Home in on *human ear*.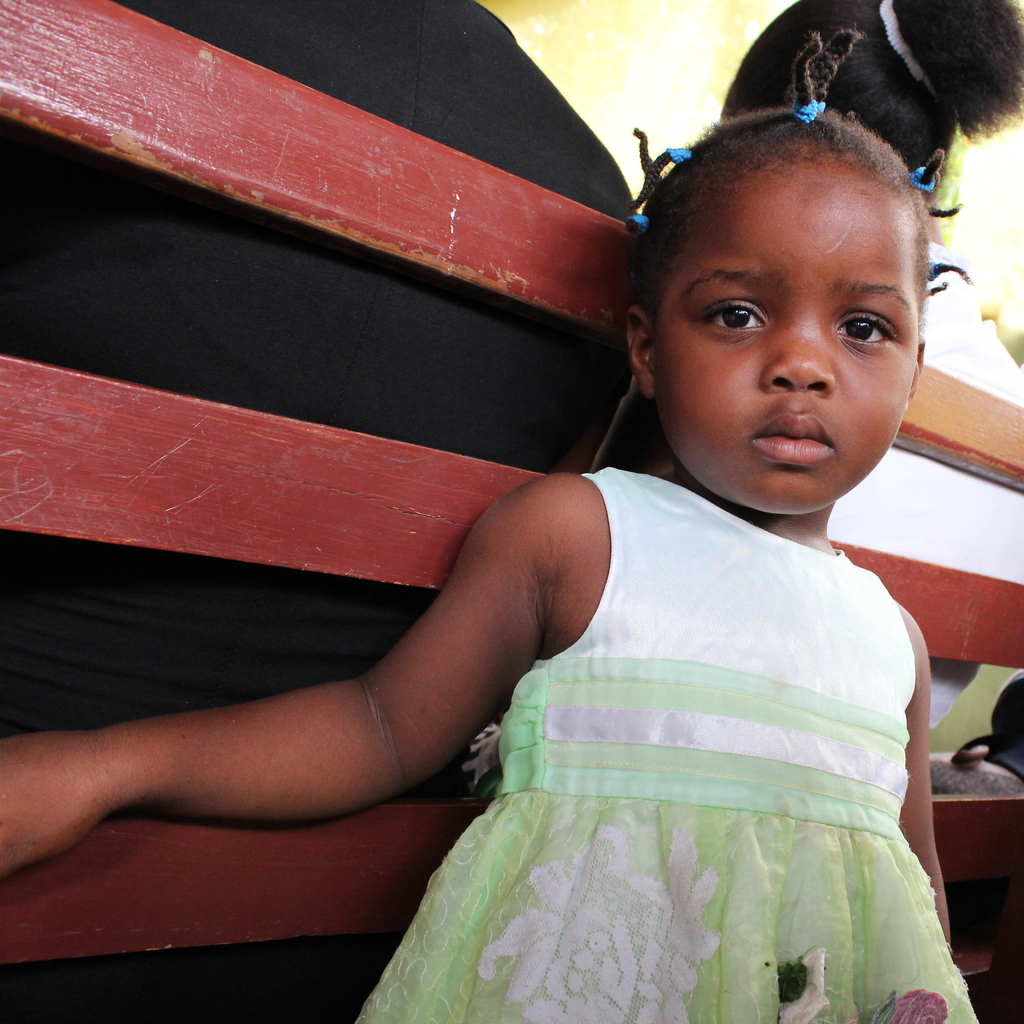
Homed in at select_region(627, 300, 655, 403).
